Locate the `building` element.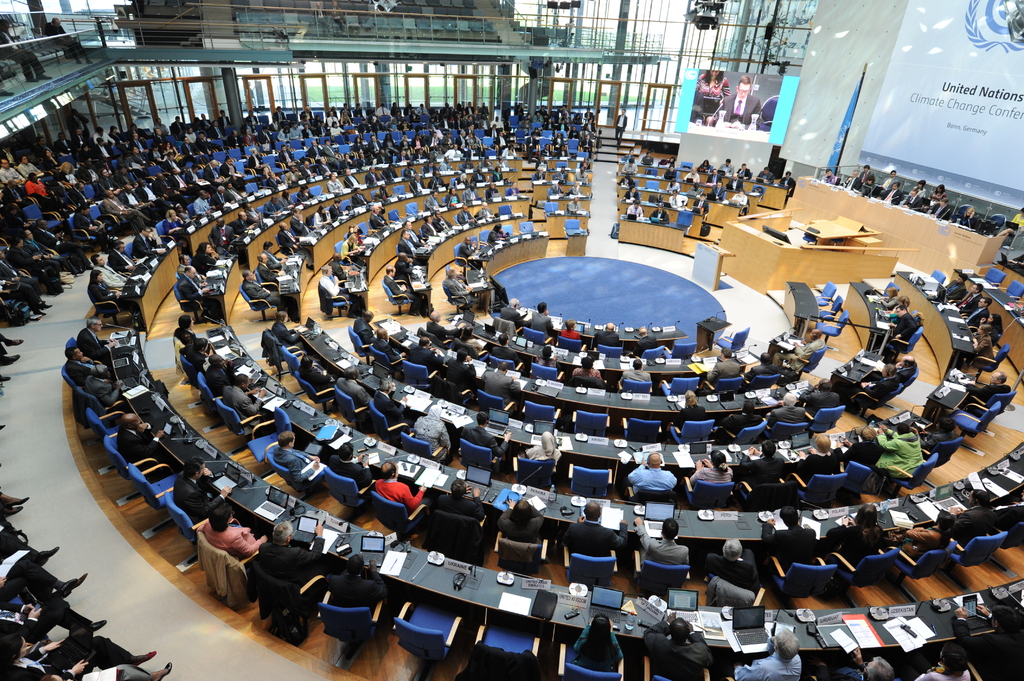
Element bbox: (left=0, top=0, right=1023, bottom=680).
